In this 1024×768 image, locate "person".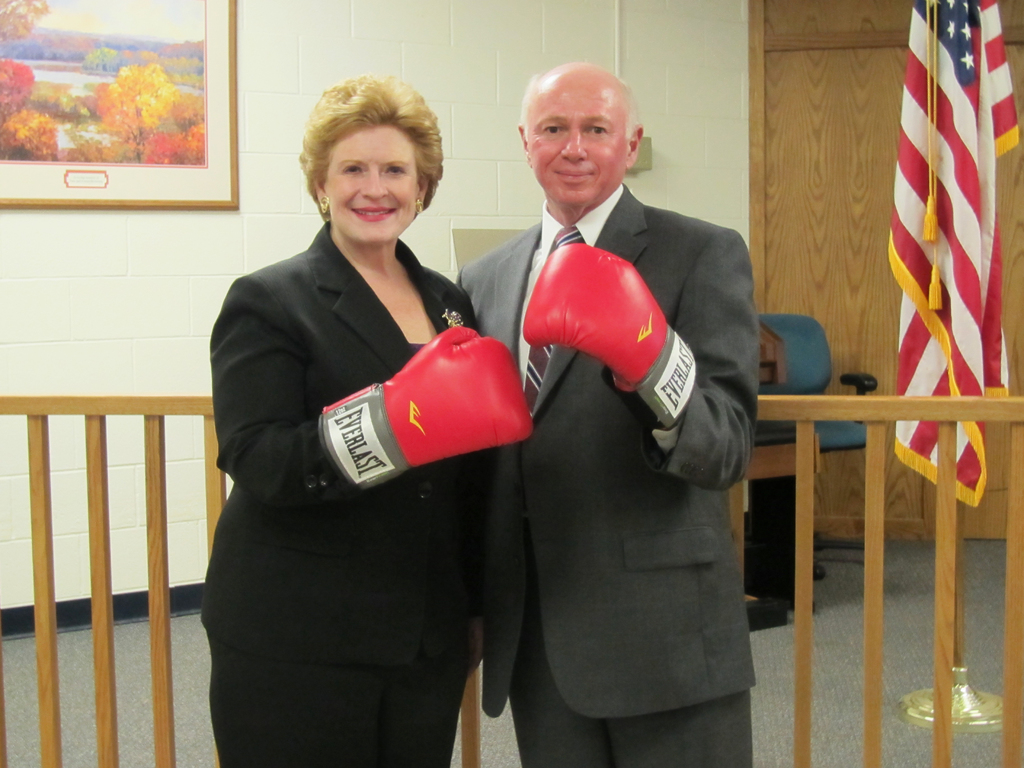
Bounding box: 456,61,760,767.
